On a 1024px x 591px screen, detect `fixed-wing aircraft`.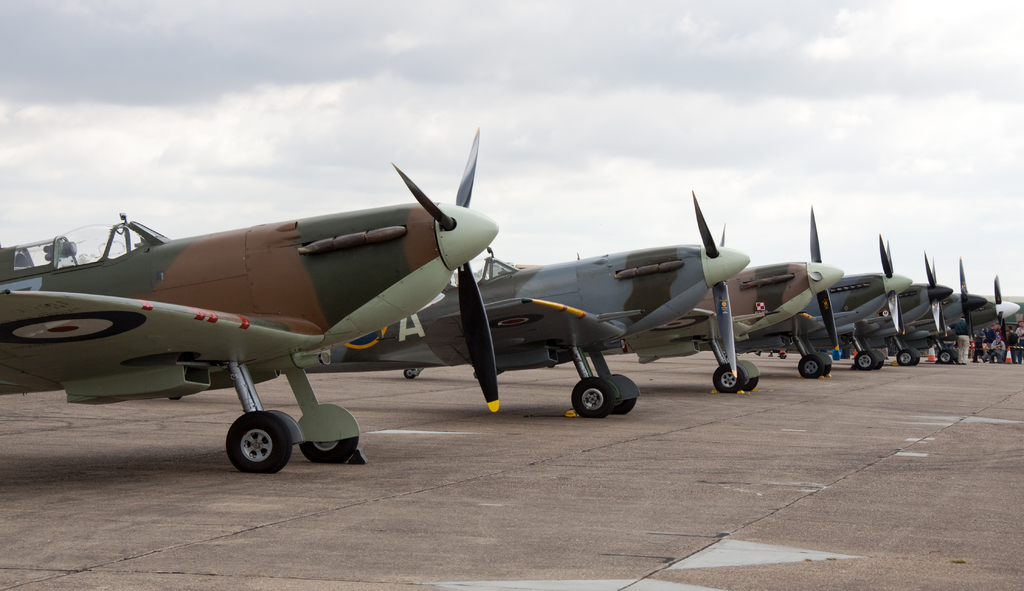
403/201/840/397.
